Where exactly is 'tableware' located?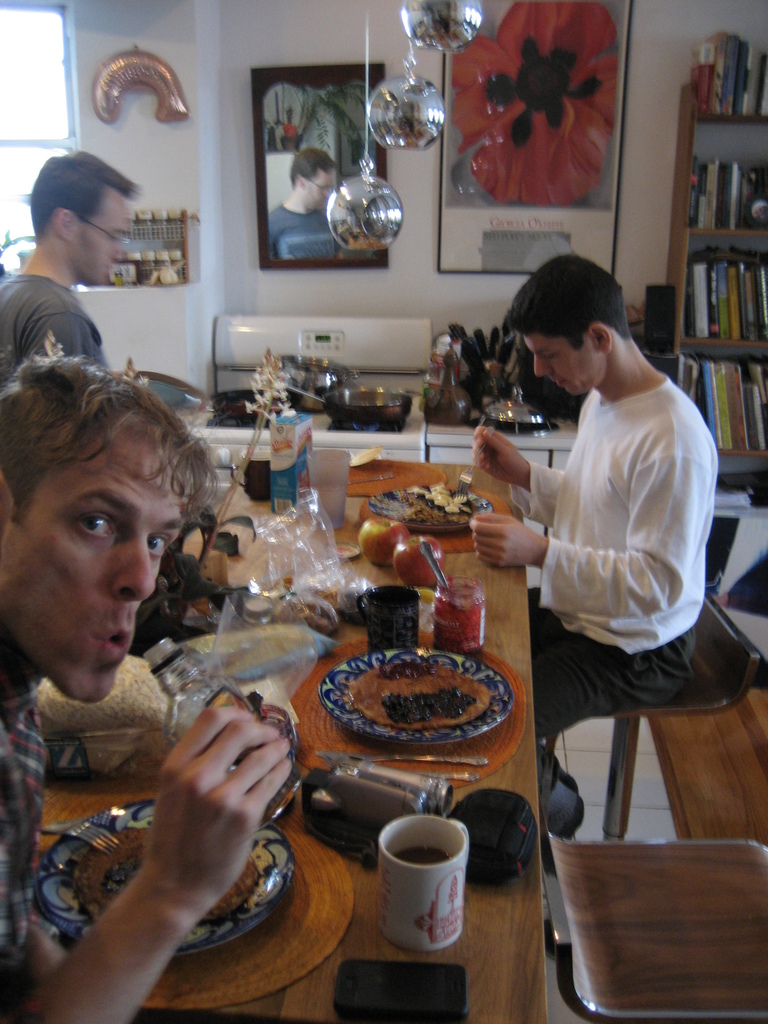
Its bounding box is bbox(417, 540, 453, 592).
